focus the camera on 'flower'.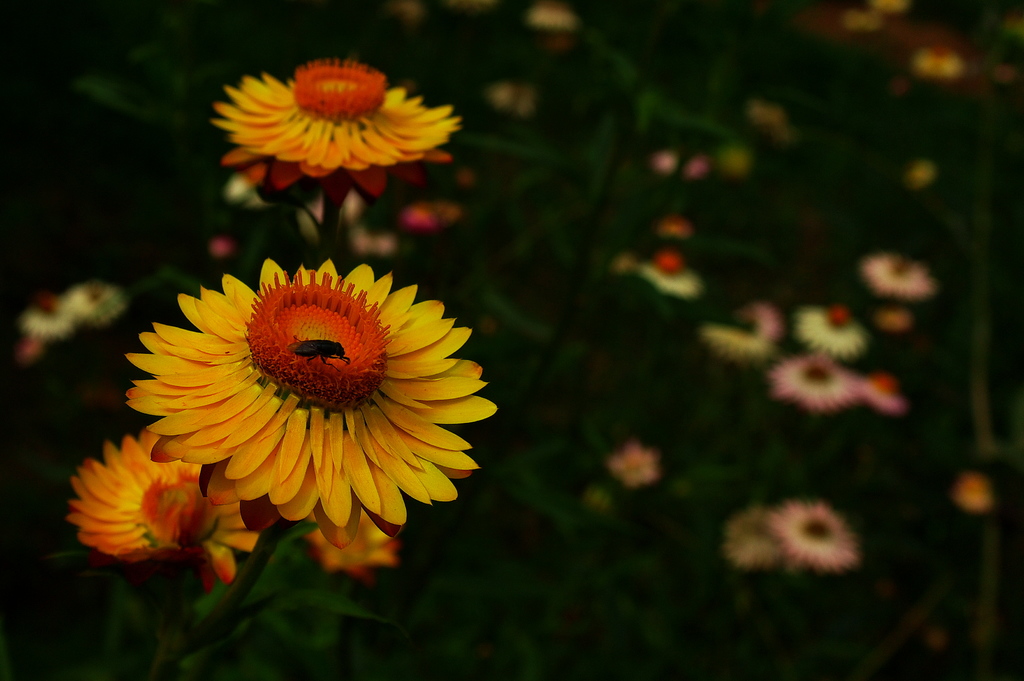
Focus region: bbox=(641, 253, 702, 303).
